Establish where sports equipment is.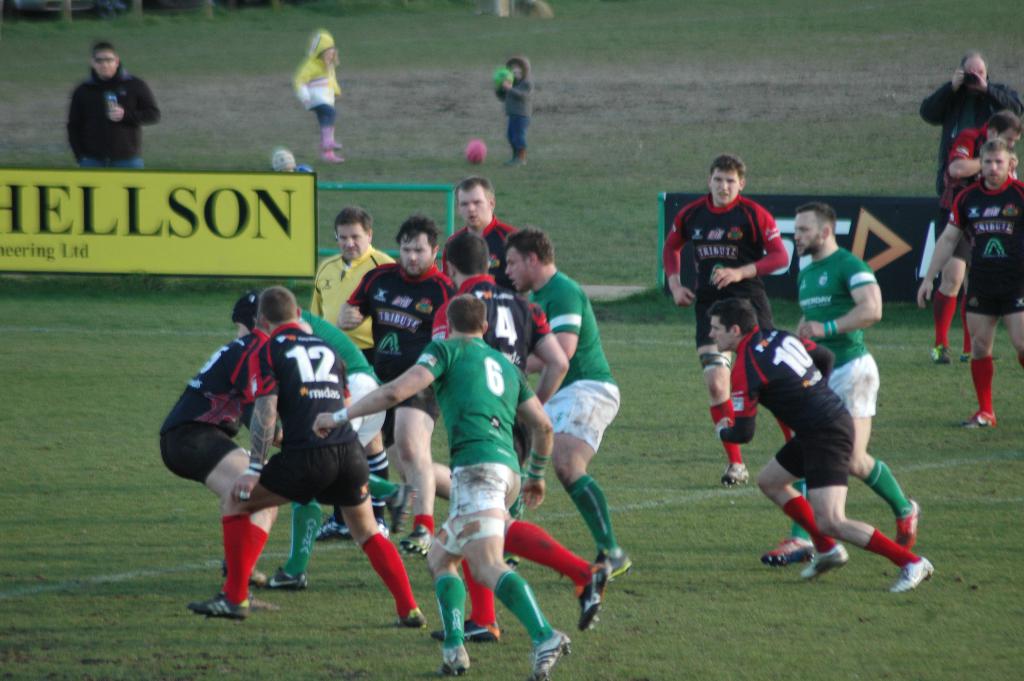
Established at {"x1": 892, "y1": 548, "x2": 936, "y2": 594}.
